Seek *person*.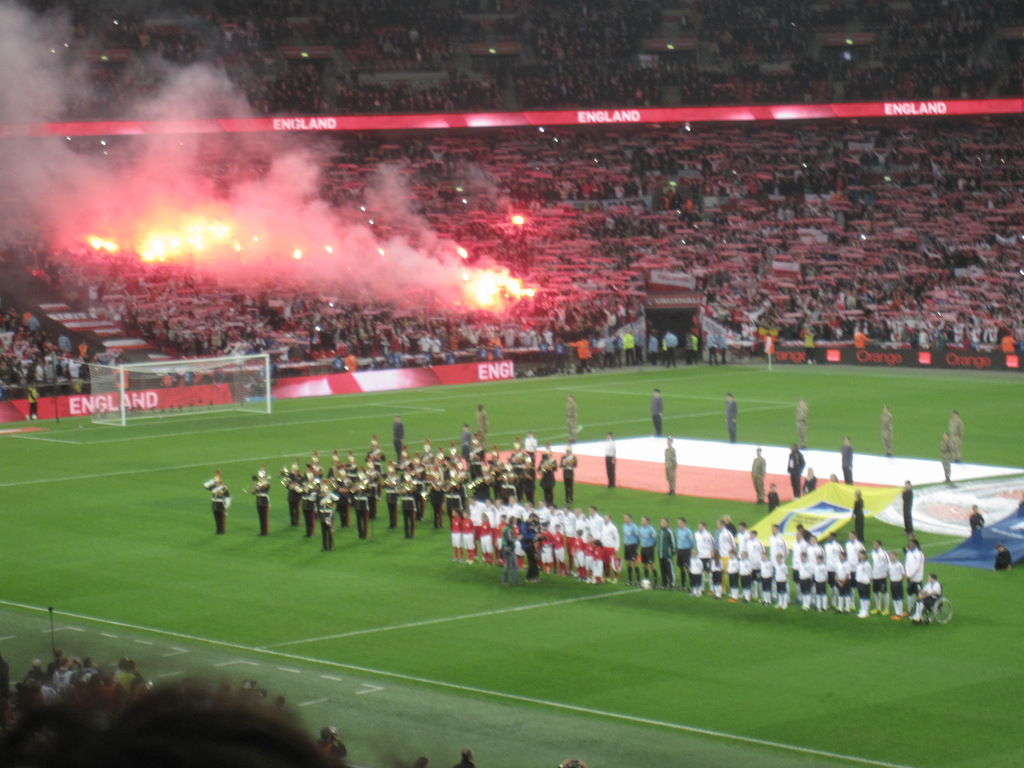
box=[271, 694, 295, 724].
